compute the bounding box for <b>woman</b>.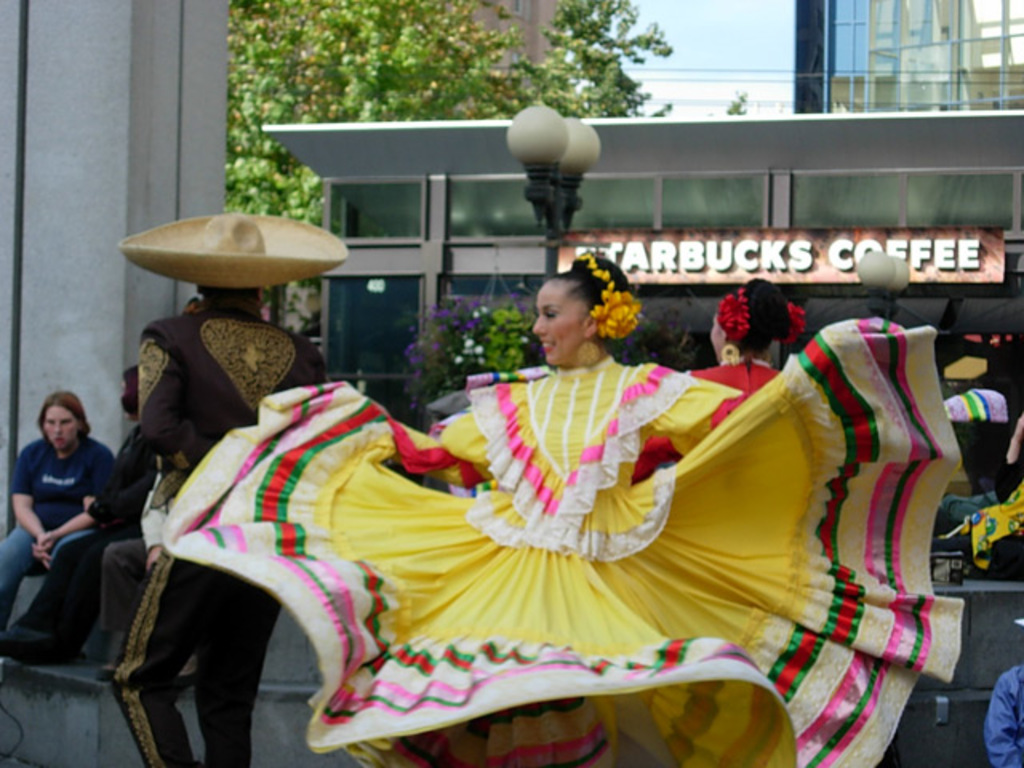
<region>629, 266, 811, 474</region>.
